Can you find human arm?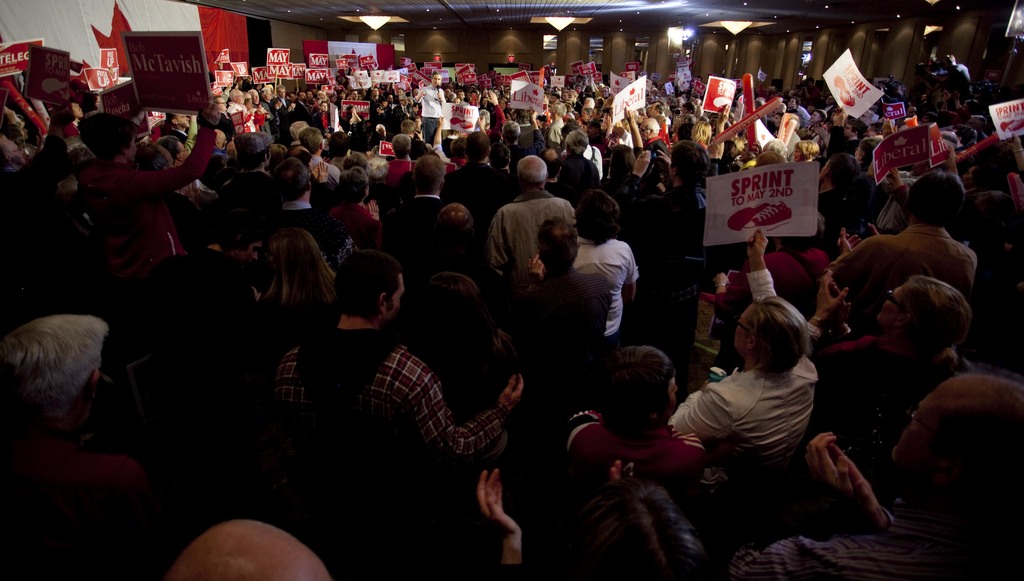
Yes, bounding box: 141,95,225,197.
